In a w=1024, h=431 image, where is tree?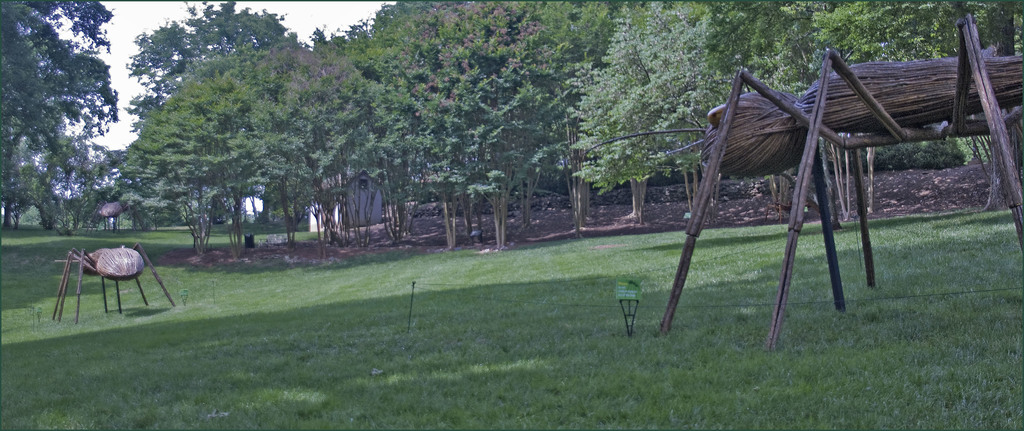
x1=847, y1=4, x2=994, y2=191.
